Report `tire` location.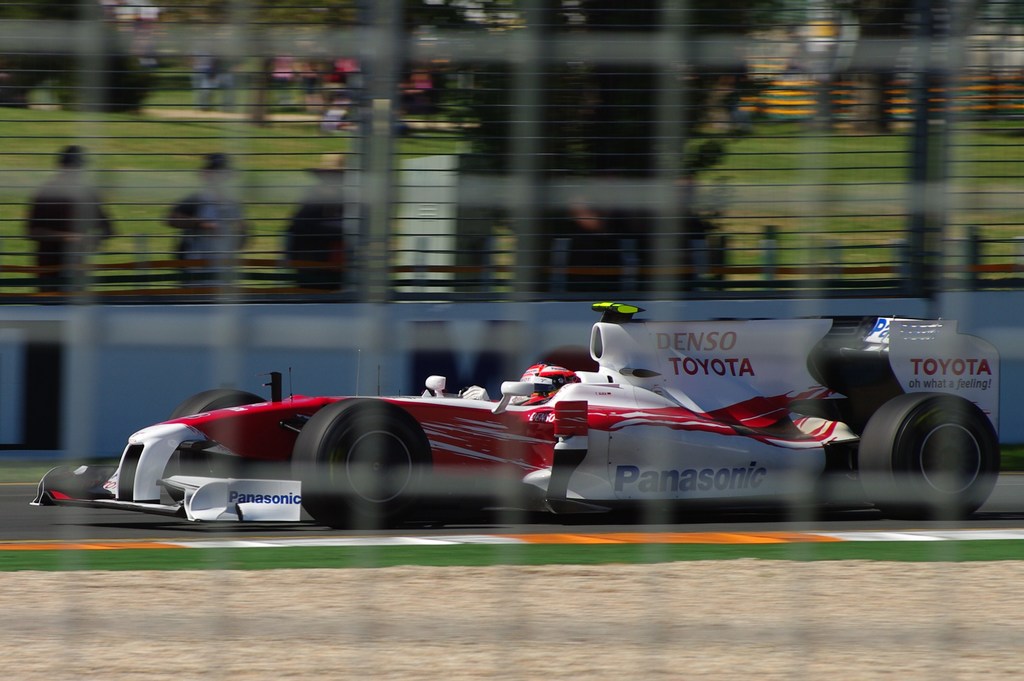
Report: detection(850, 396, 1002, 523).
